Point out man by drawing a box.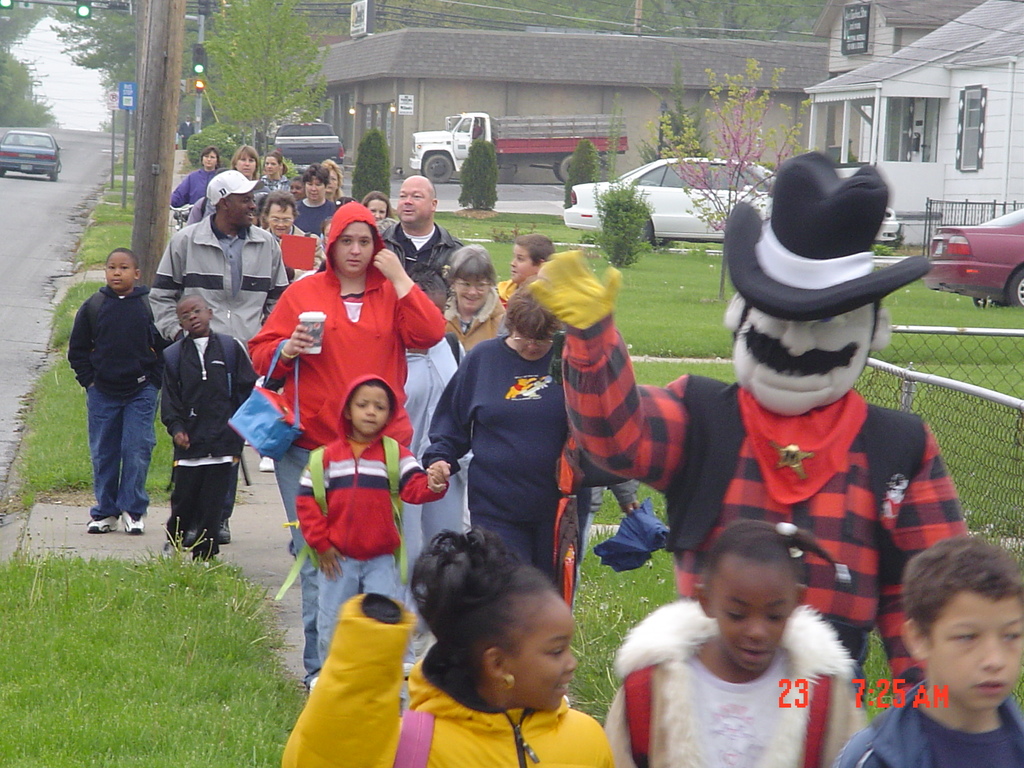
box(153, 166, 287, 357).
